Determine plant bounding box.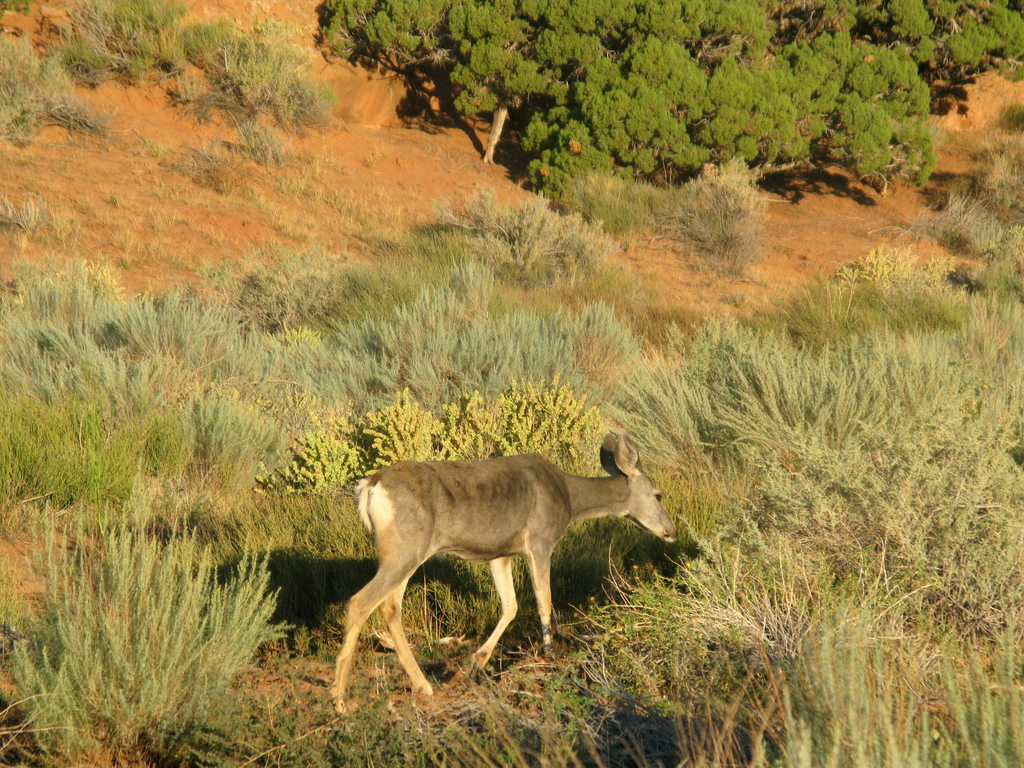
Determined: 428:182:624:289.
